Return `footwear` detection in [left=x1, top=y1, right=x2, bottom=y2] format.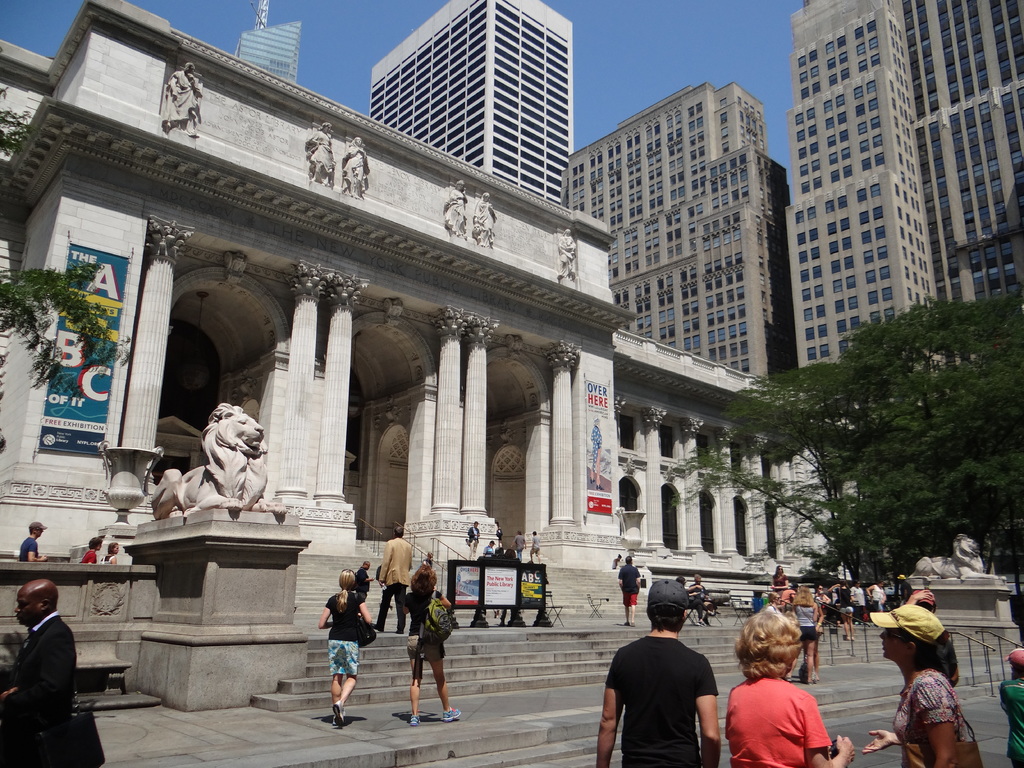
[left=442, top=704, right=463, bottom=719].
